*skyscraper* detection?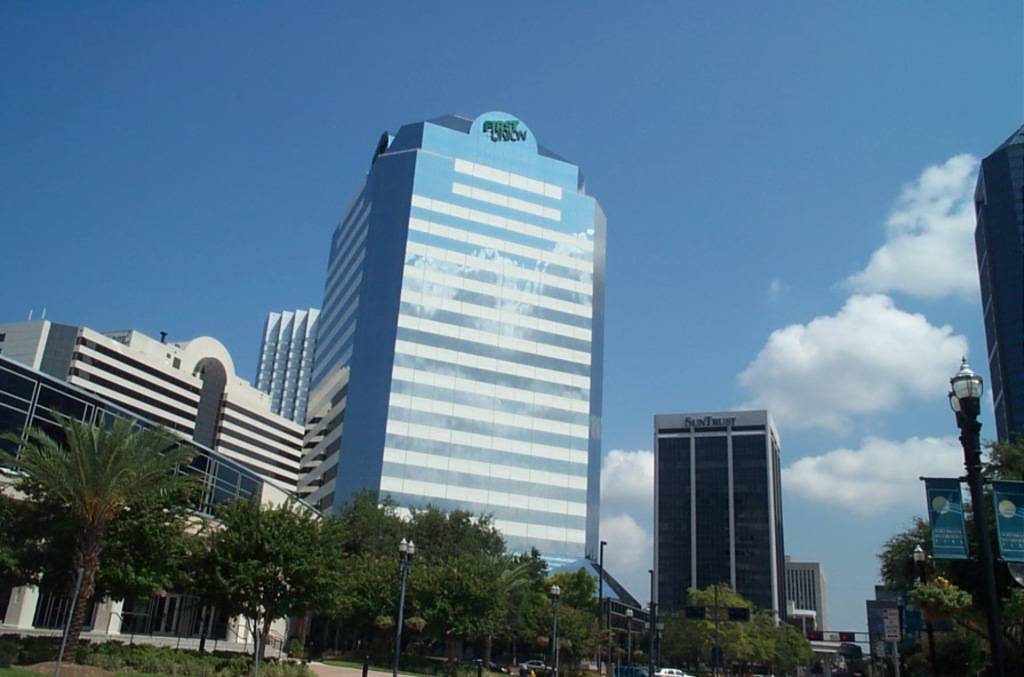
[left=963, top=117, right=1023, bottom=491]
